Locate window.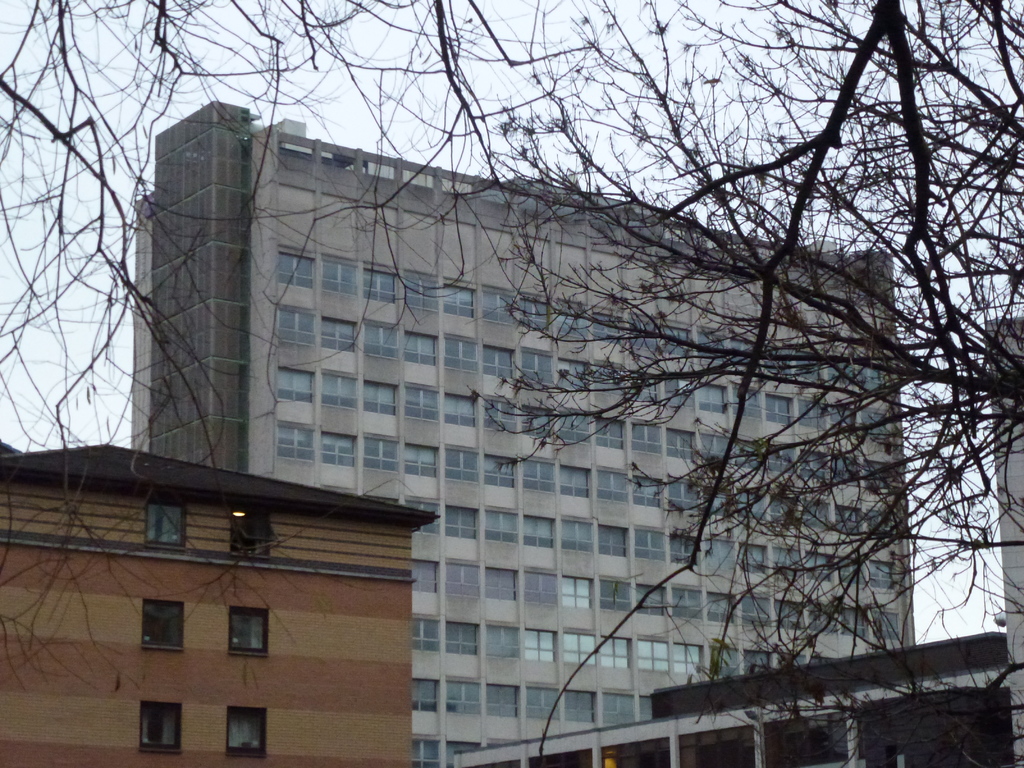
Bounding box: select_region(283, 303, 312, 344).
